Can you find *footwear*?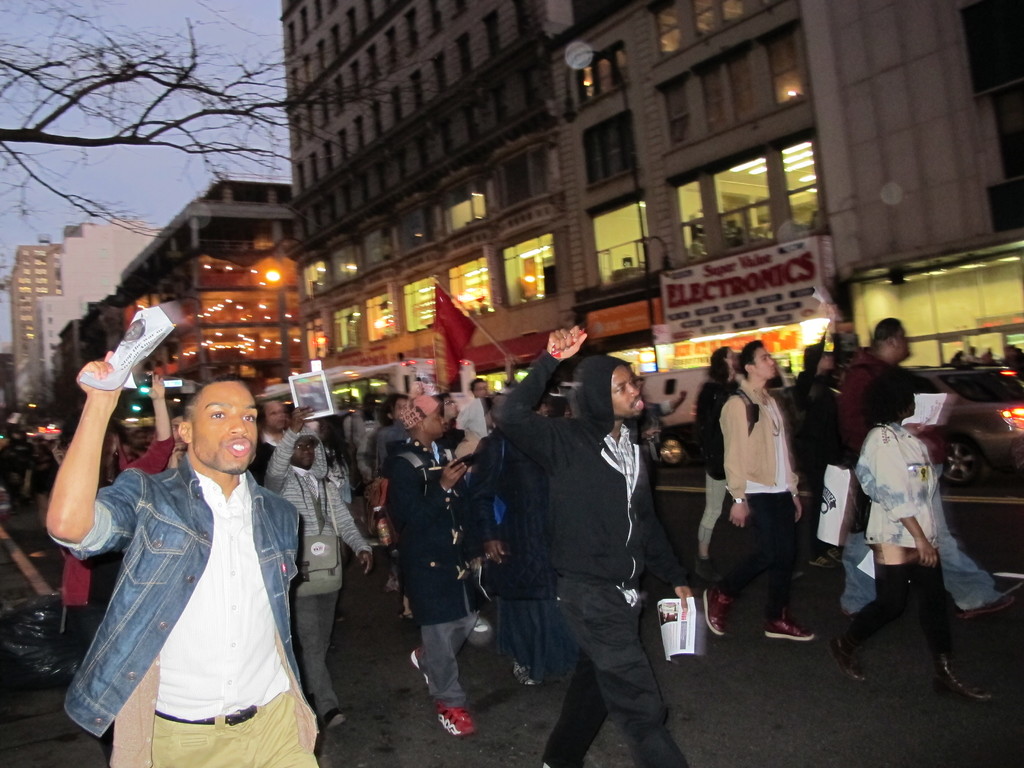
Yes, bounding box: x1=957 y1=596 x2=1017 y2=617.
